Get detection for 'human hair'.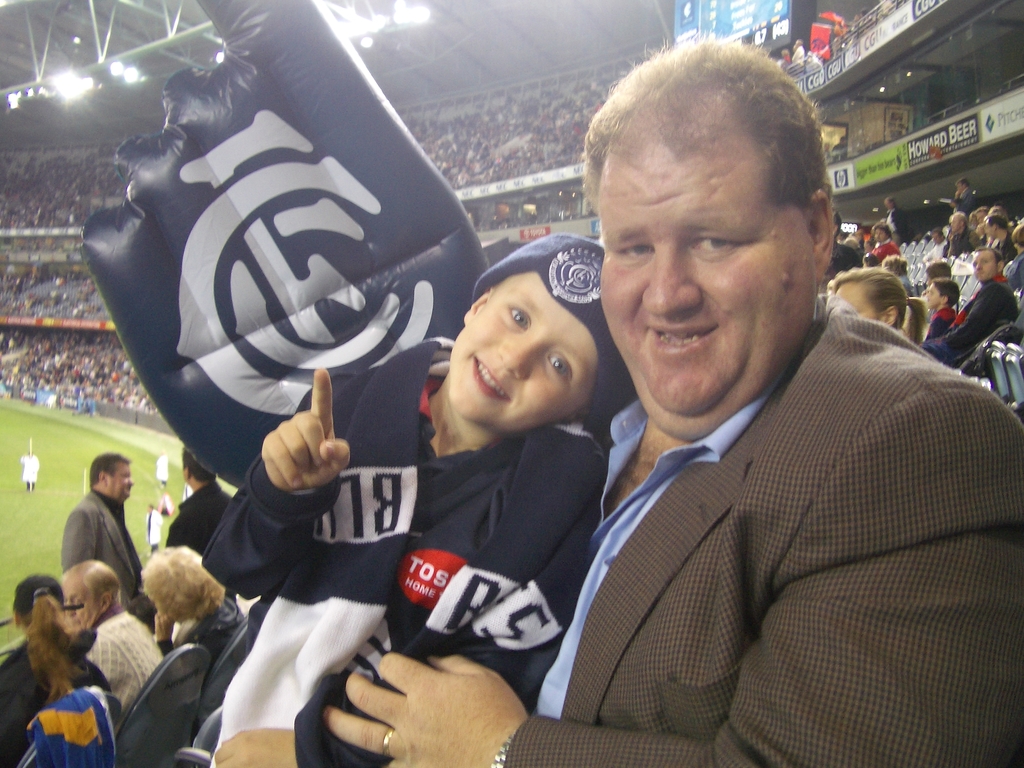
Detection: (929, 276, 964, 308).
